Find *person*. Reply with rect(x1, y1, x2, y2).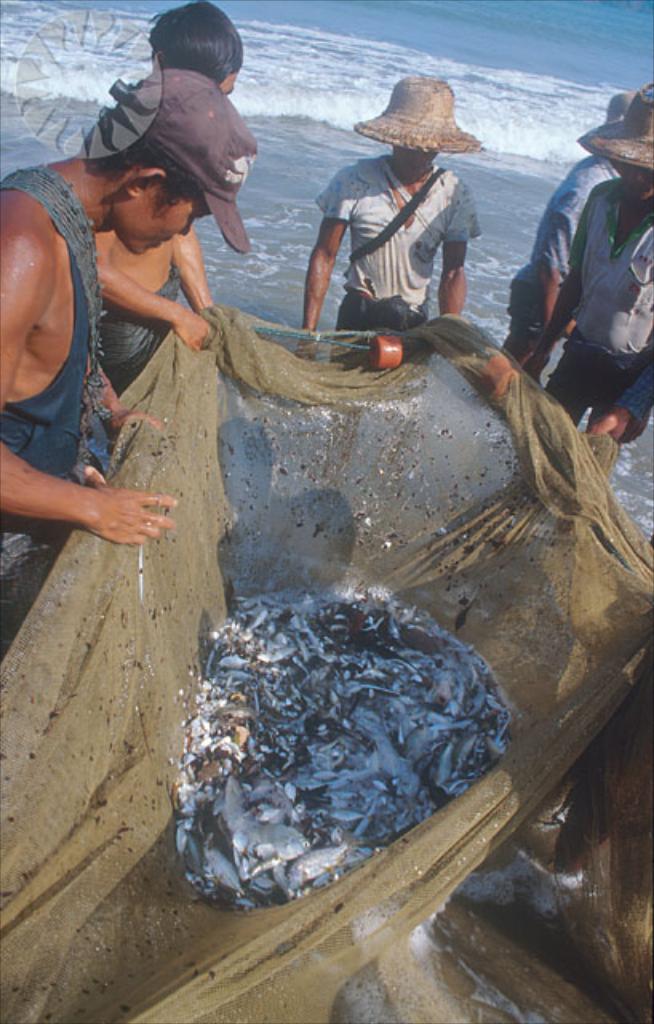
rect(288, 74, 494, 366).
